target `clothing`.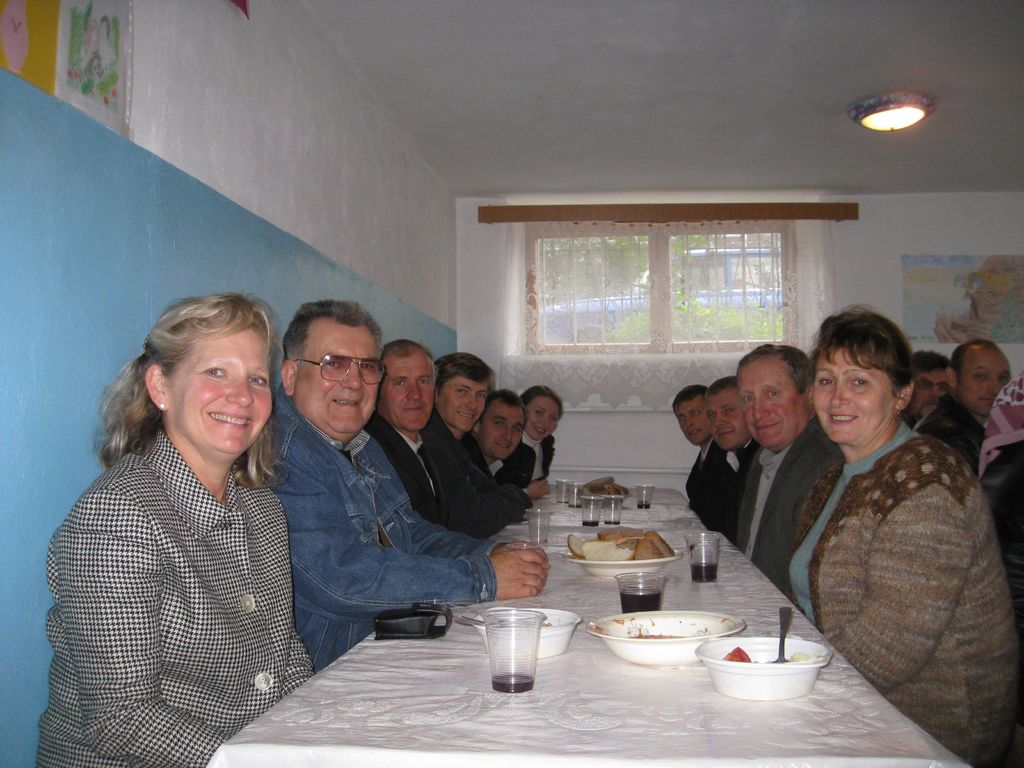
Target region: box(913, 393, 996, 477).
